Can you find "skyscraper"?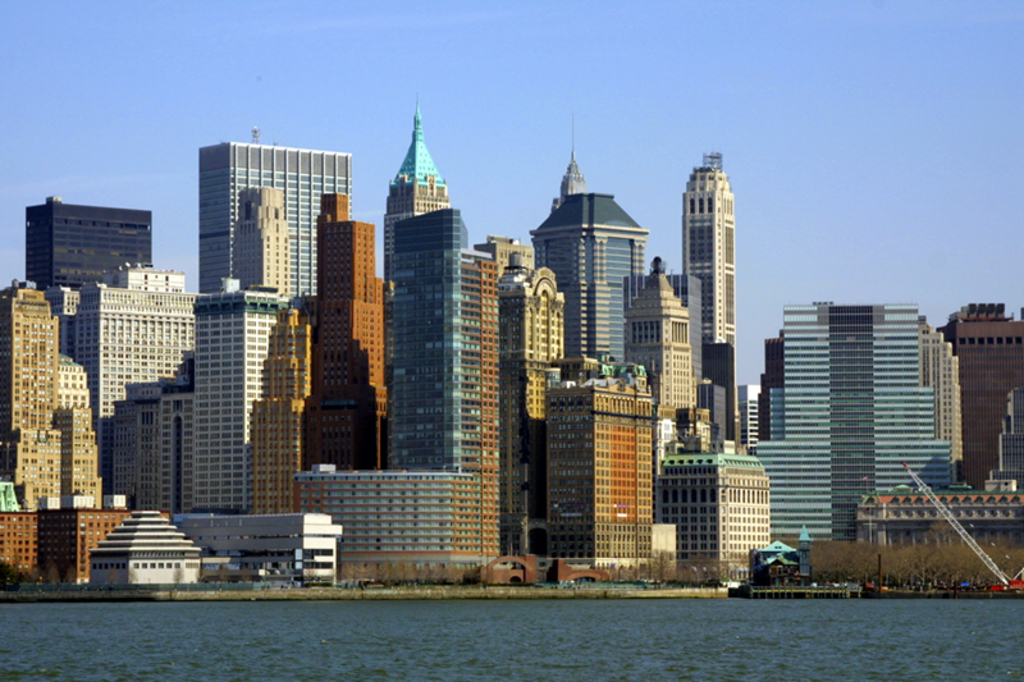
Yes, bounding box: (left=933, top=298, right=1023, bottom=491).
